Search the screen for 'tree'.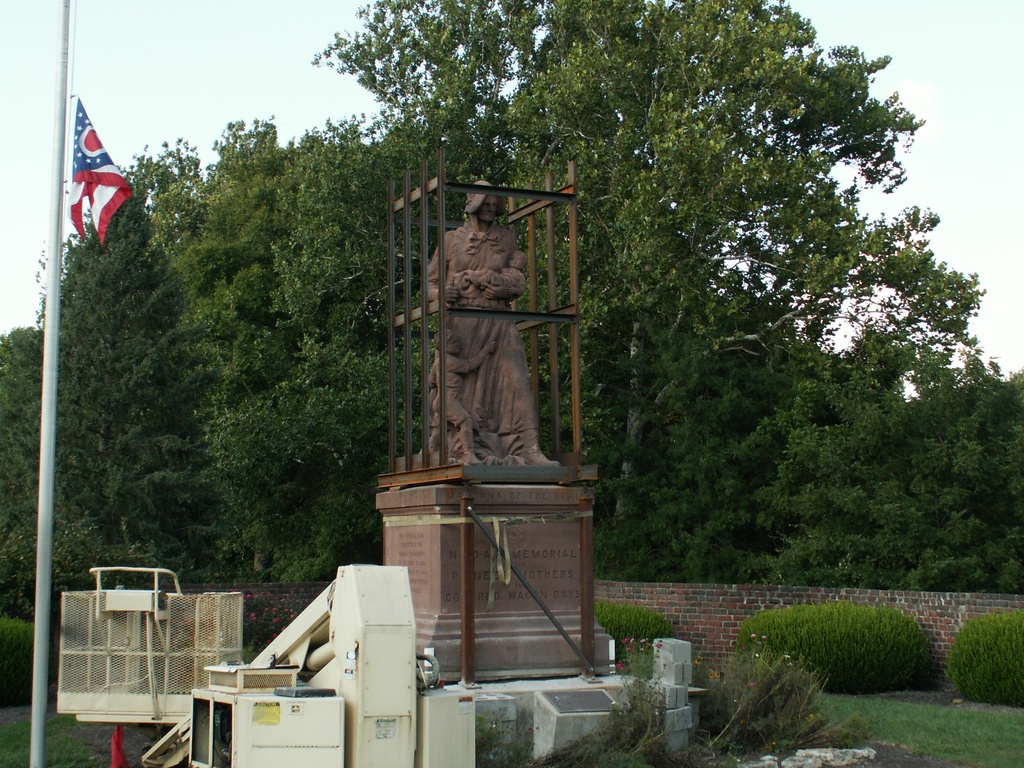
Found at box(910, 369, 1023, 579).
